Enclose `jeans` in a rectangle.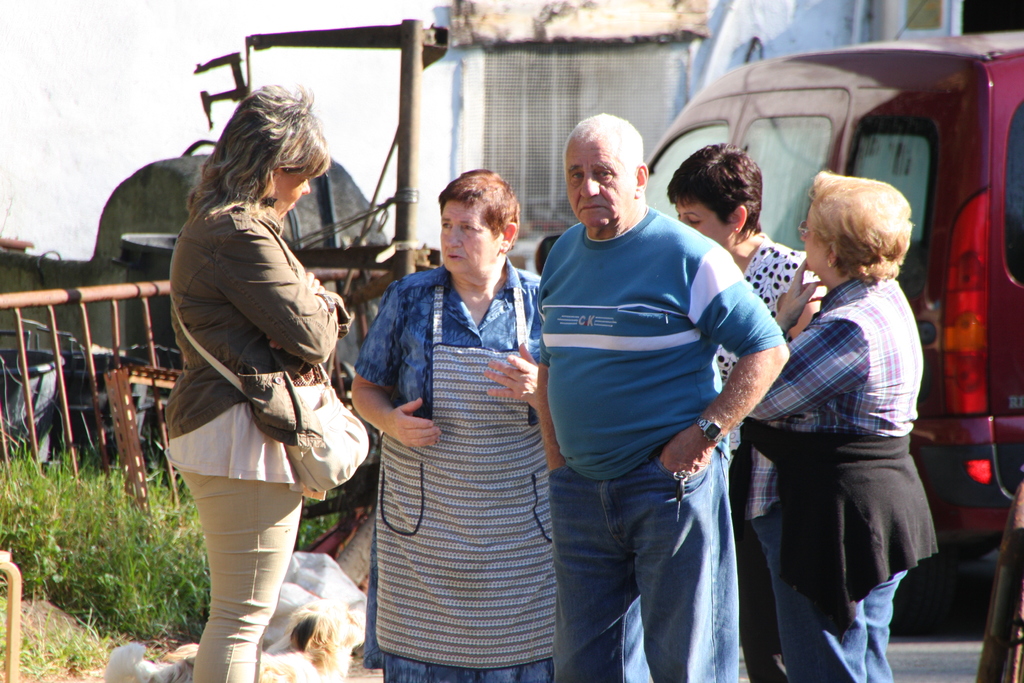
box=[761, 484, 908, 682].
